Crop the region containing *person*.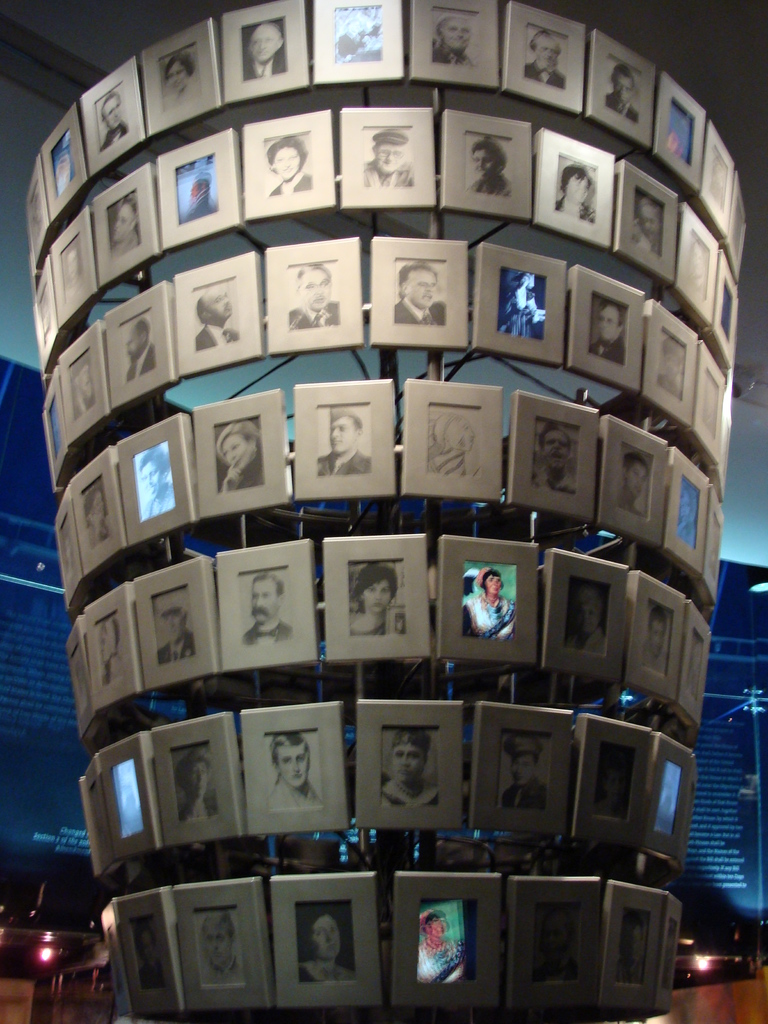
Crop region: bbox=[67, 360, 93, 417].
